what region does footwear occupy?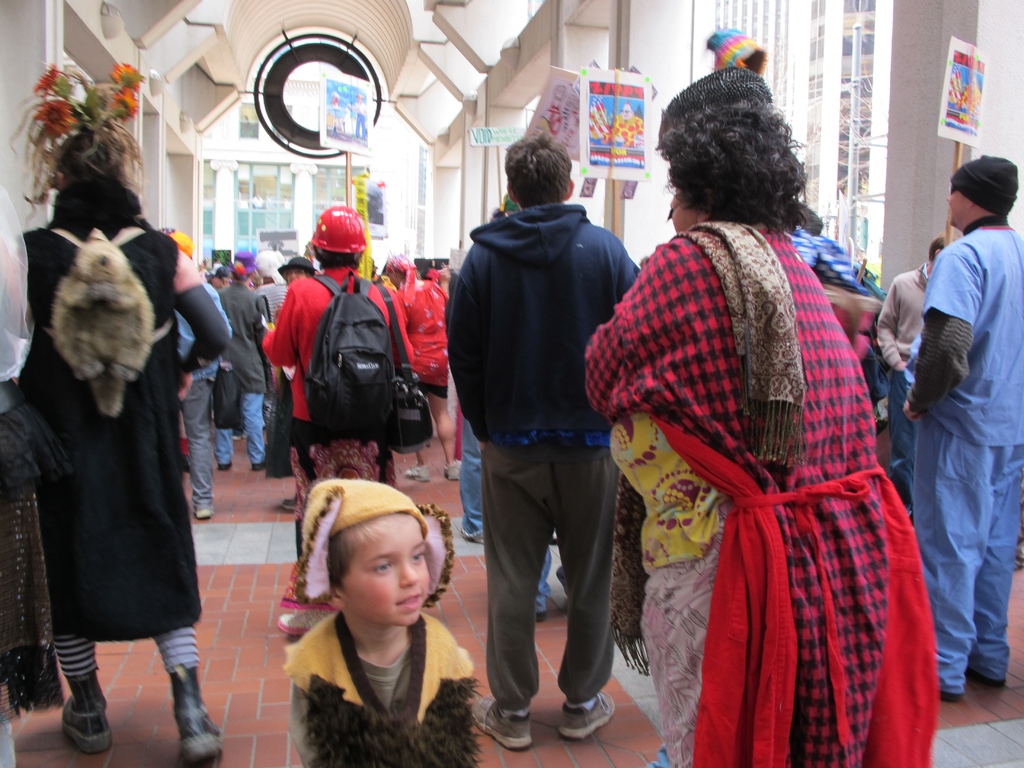
[left=445, top=461, right=461, bottom=483].
